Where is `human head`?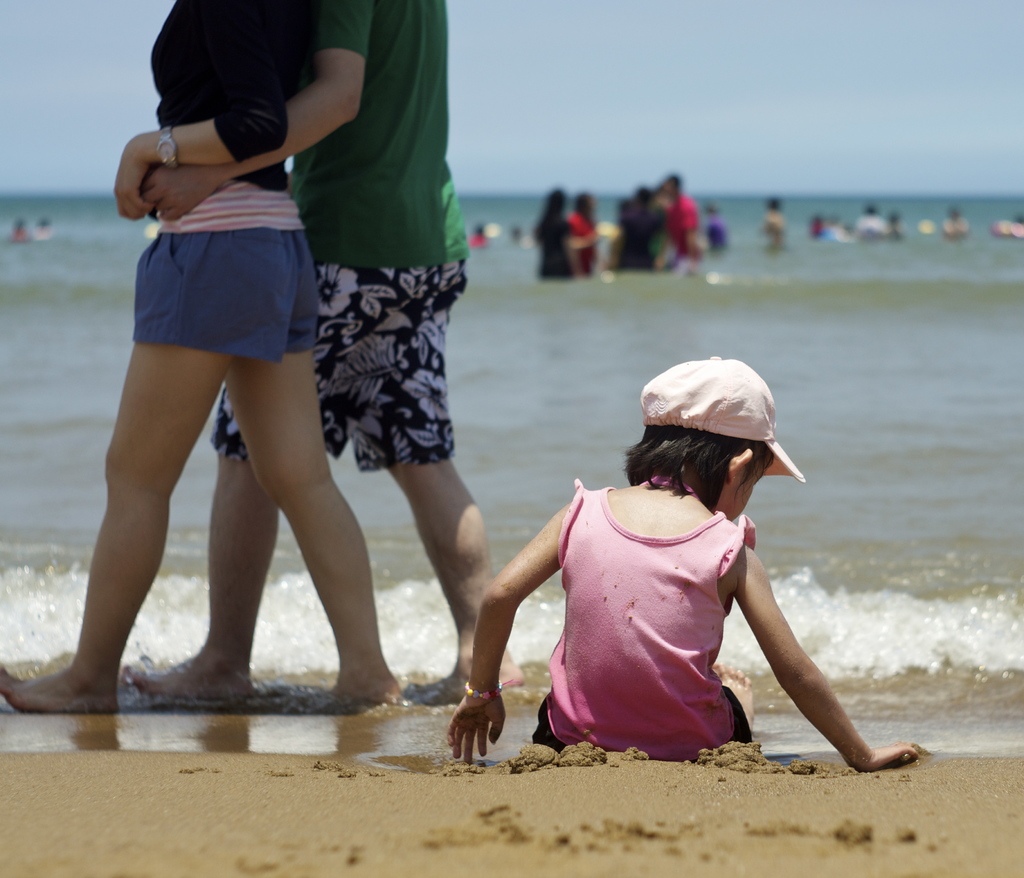
x1=652 y1=188 x2=670 y2=204.
